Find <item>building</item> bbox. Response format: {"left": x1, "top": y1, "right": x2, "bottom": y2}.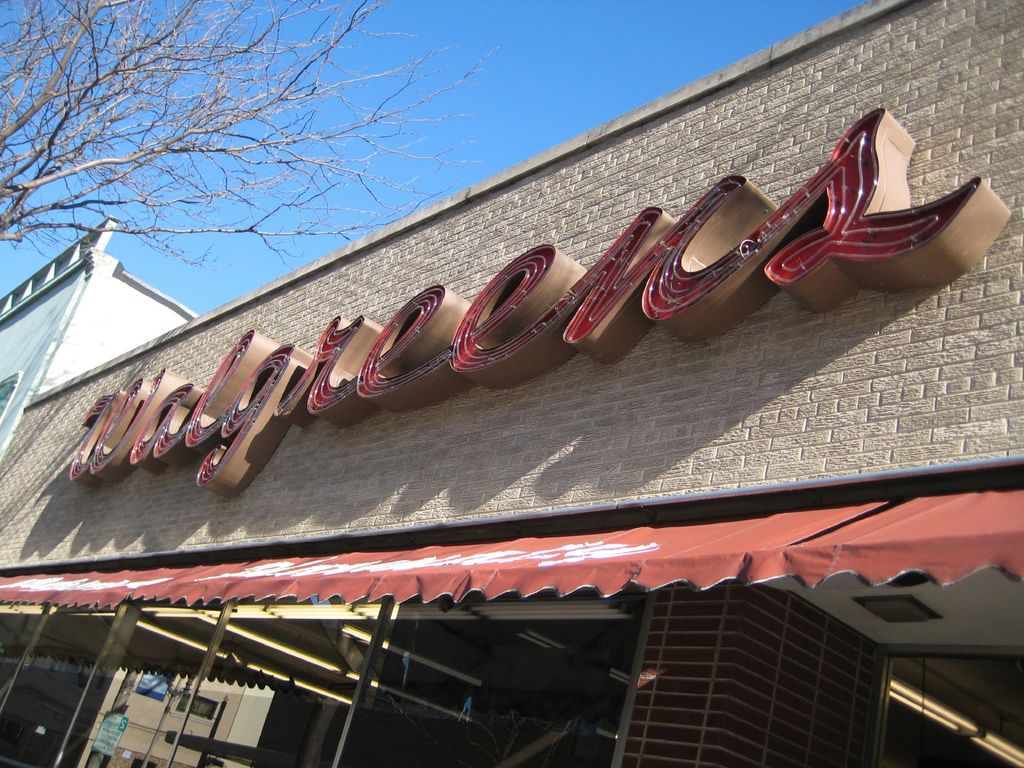
{"left": 0, "top": 212, "right": 205, "bottom": 454}.
